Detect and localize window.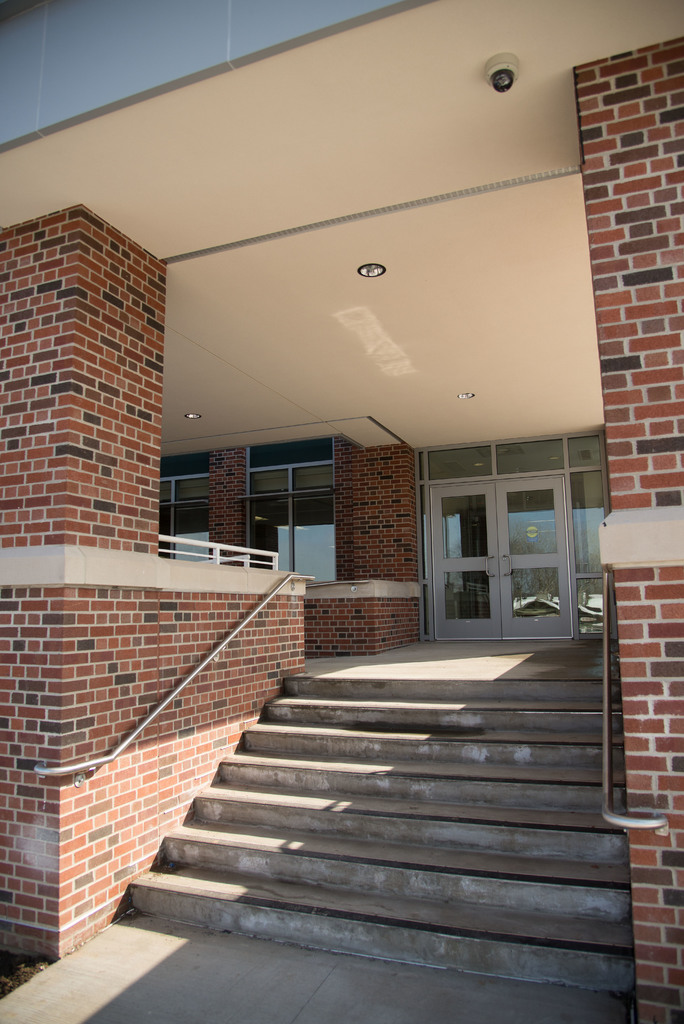
Localized at detection(149, 461, 212, 554).
